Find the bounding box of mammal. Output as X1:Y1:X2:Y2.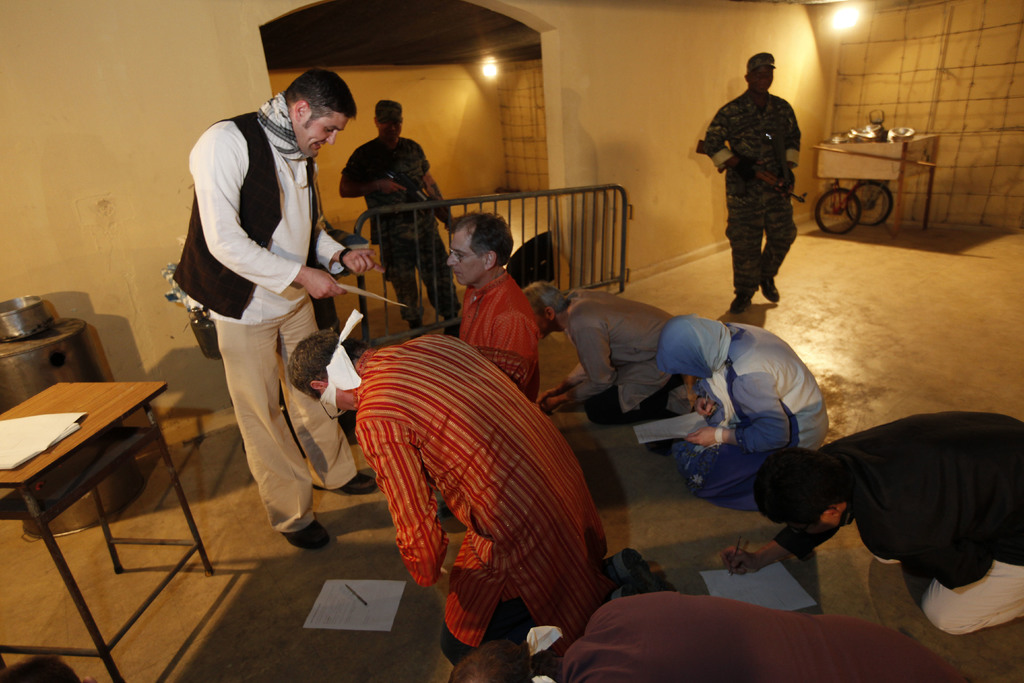
166:66:379:550.
